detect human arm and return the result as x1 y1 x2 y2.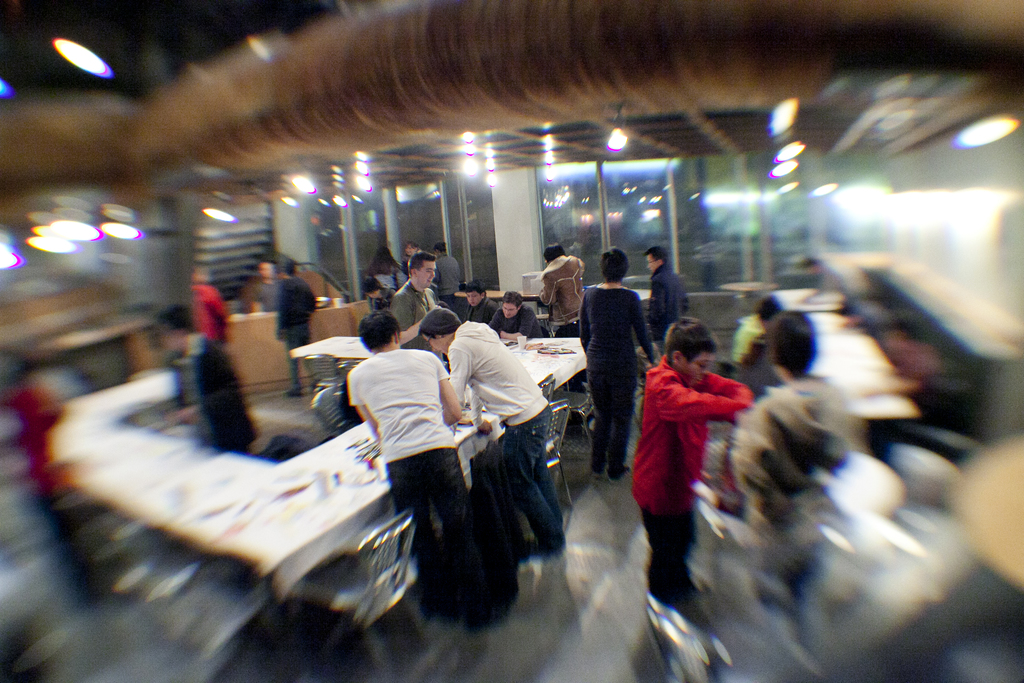
277 283 287 341.
